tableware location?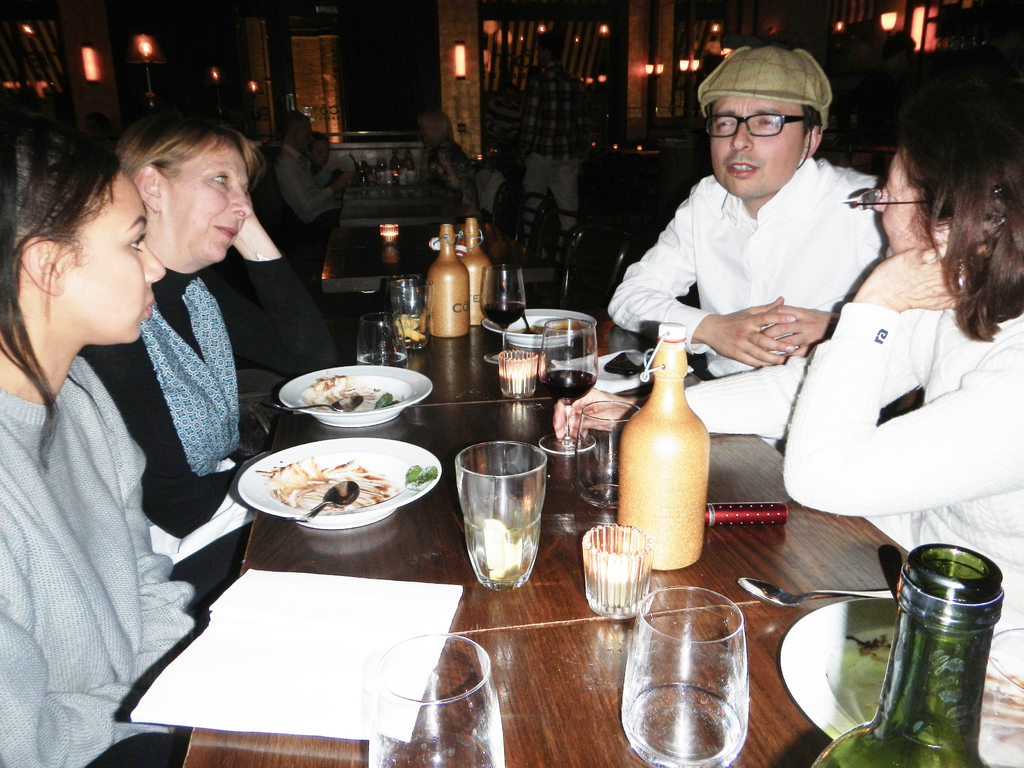
[578,522,655,623]
